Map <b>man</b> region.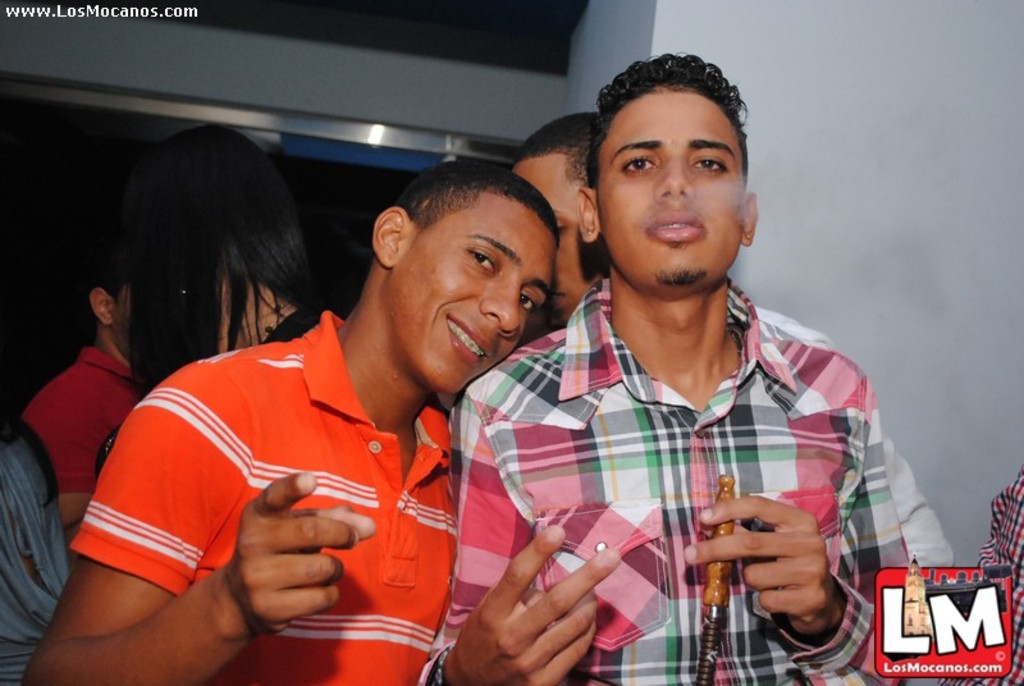
Mapped to 29/166/562/685.
